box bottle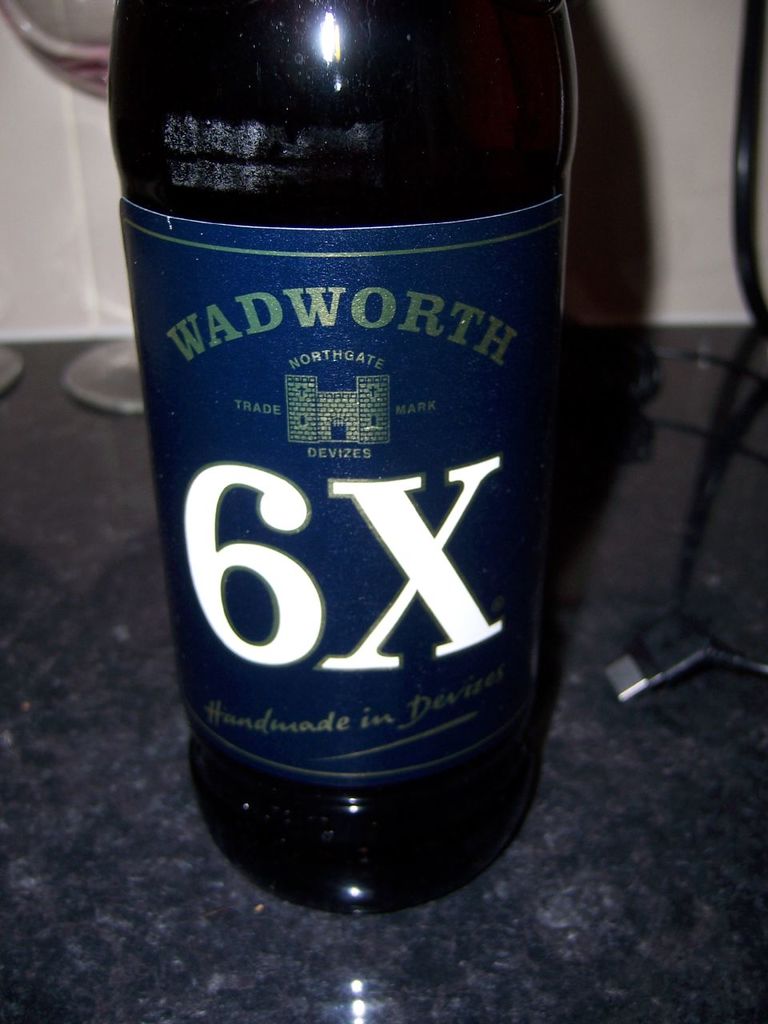
select_region(104, 2, 574, 897)
